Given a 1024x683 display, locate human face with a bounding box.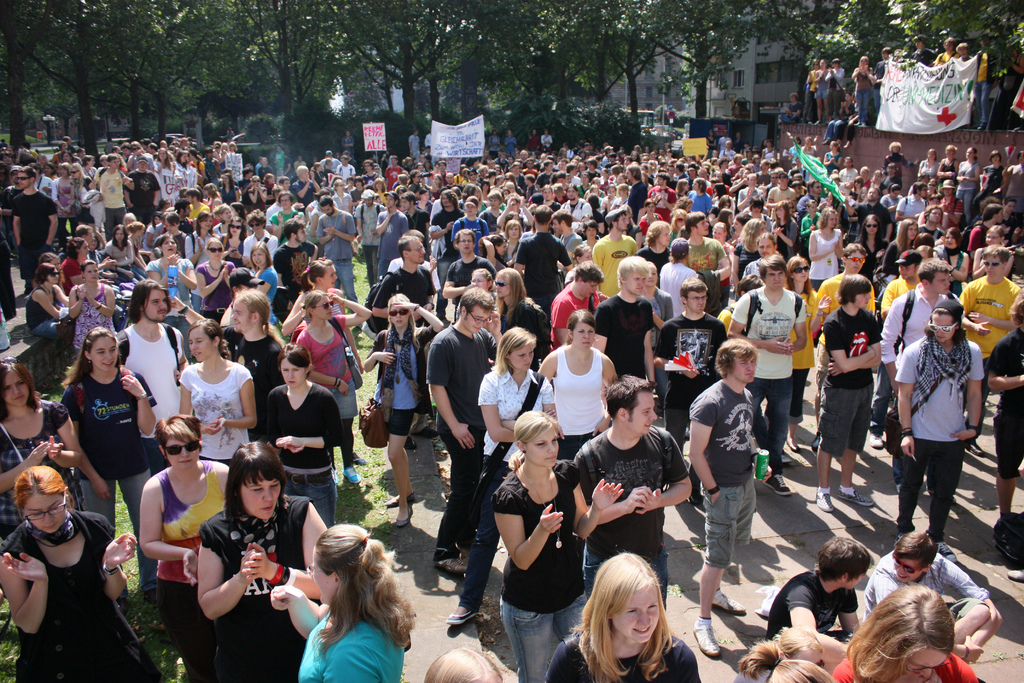
Located: [977,250,1012,281].
